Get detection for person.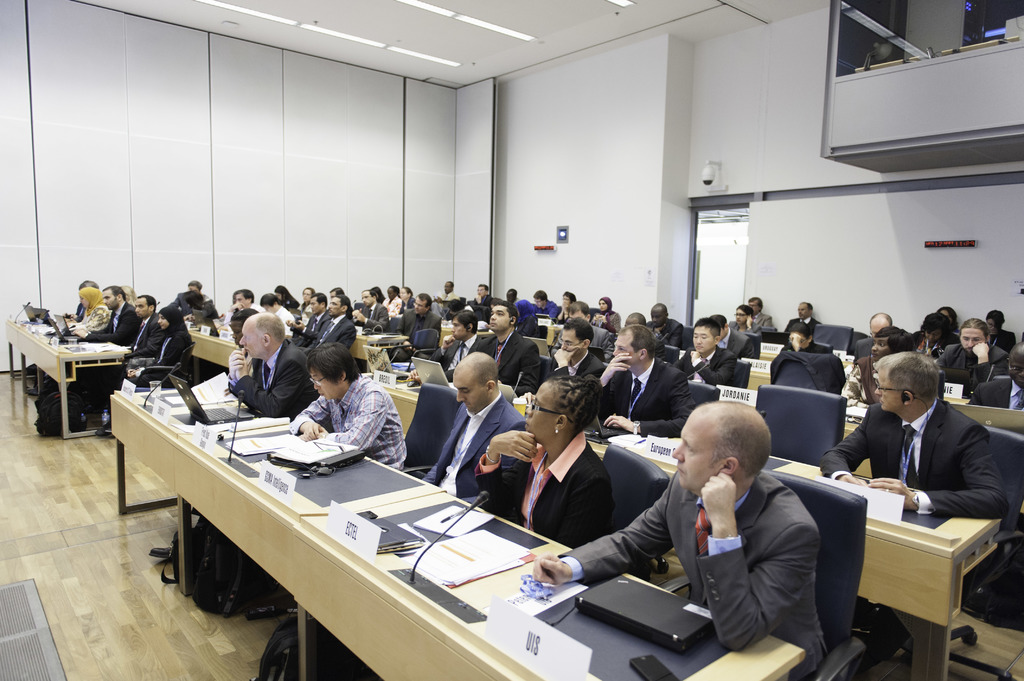
Detection: bbox=[284, 344, 408, 473].
